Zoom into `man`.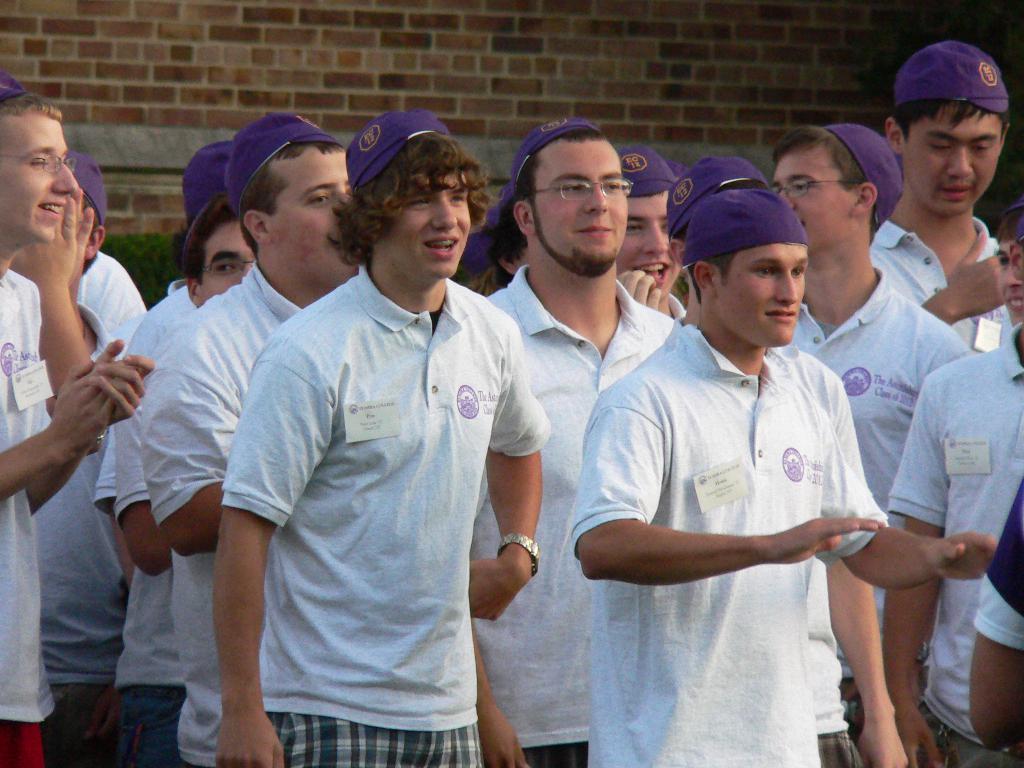
Zoom target: left=619, top=146, right=689, bottom=323.
